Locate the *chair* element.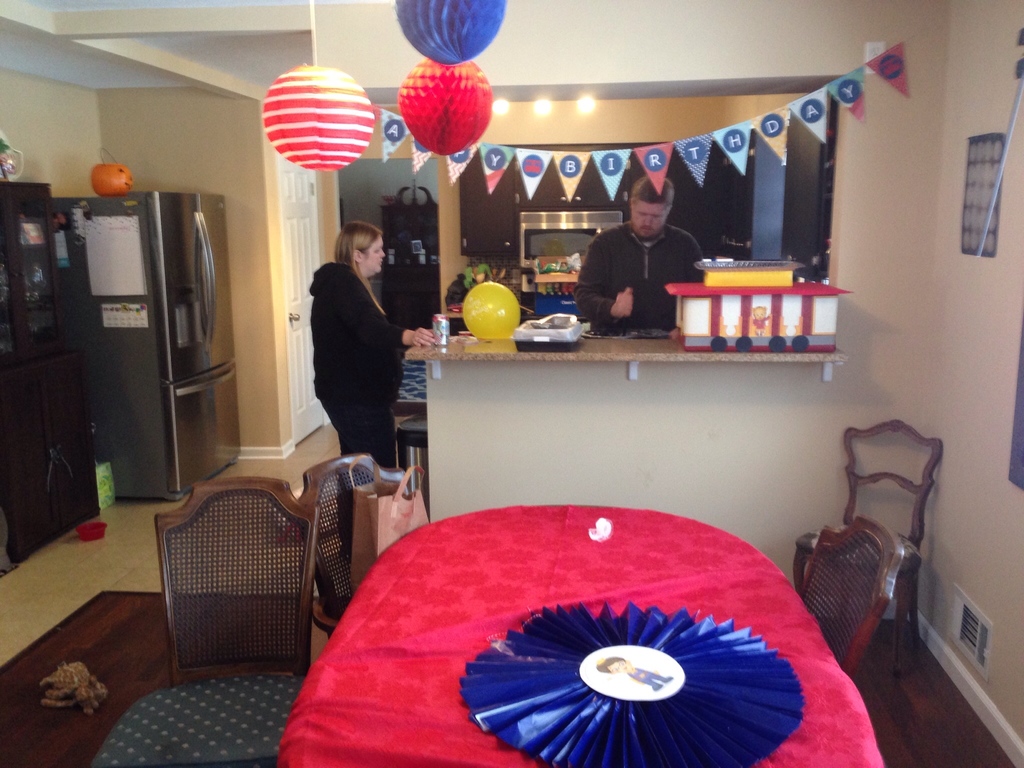
Element bbox: bbox(296, 452, 417, 645).
